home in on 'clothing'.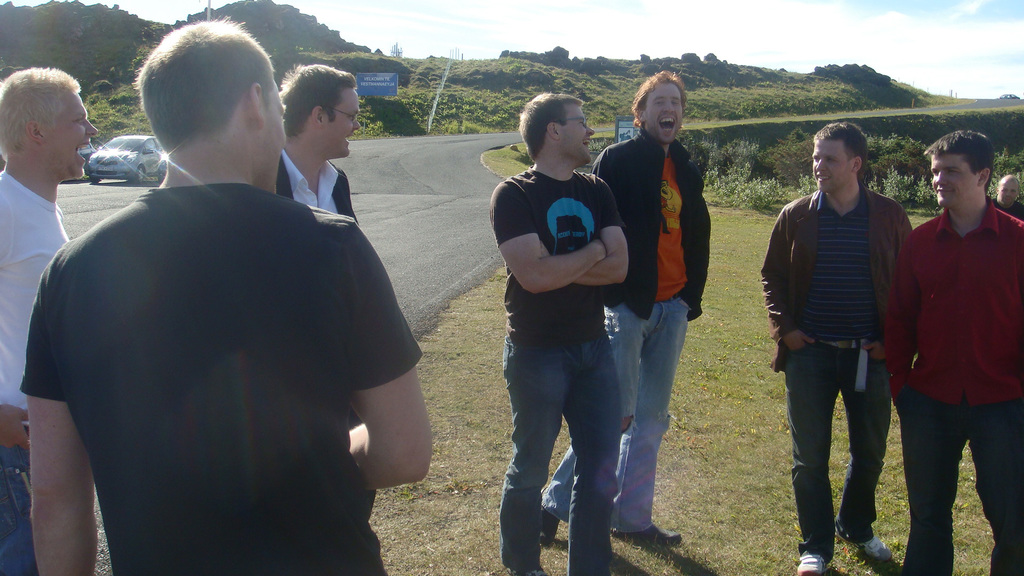
Homed in at <region>0, 164, 77, 575</region>.
